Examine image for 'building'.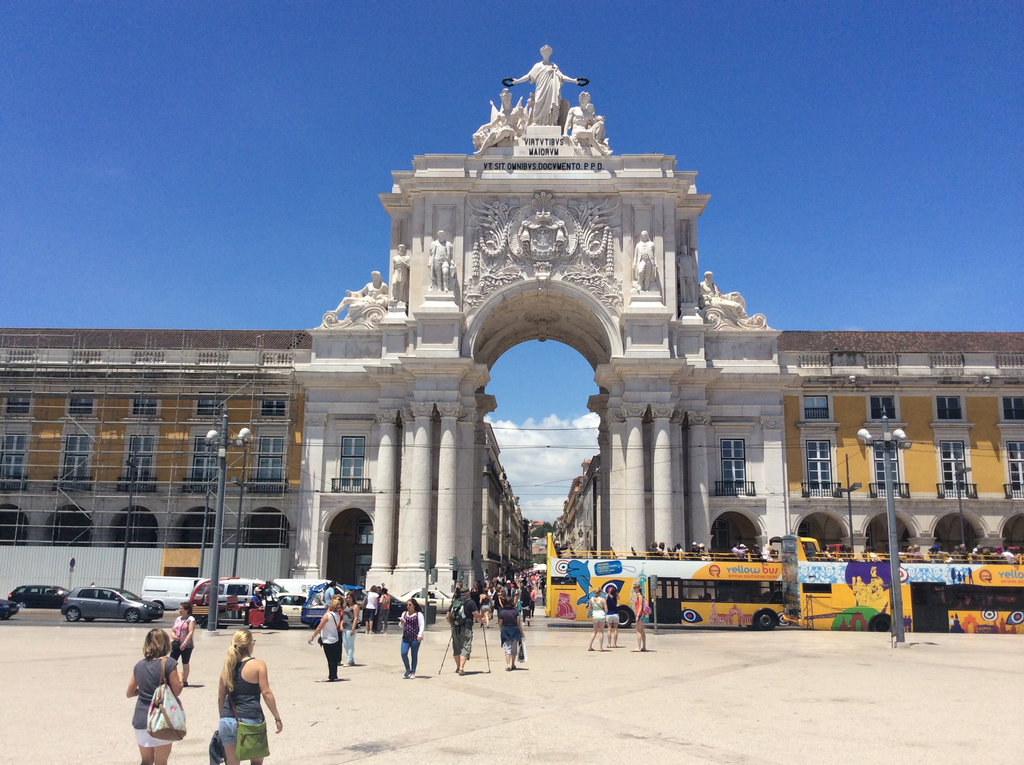
Examination result: locate(2, 45, 1023, 613).
